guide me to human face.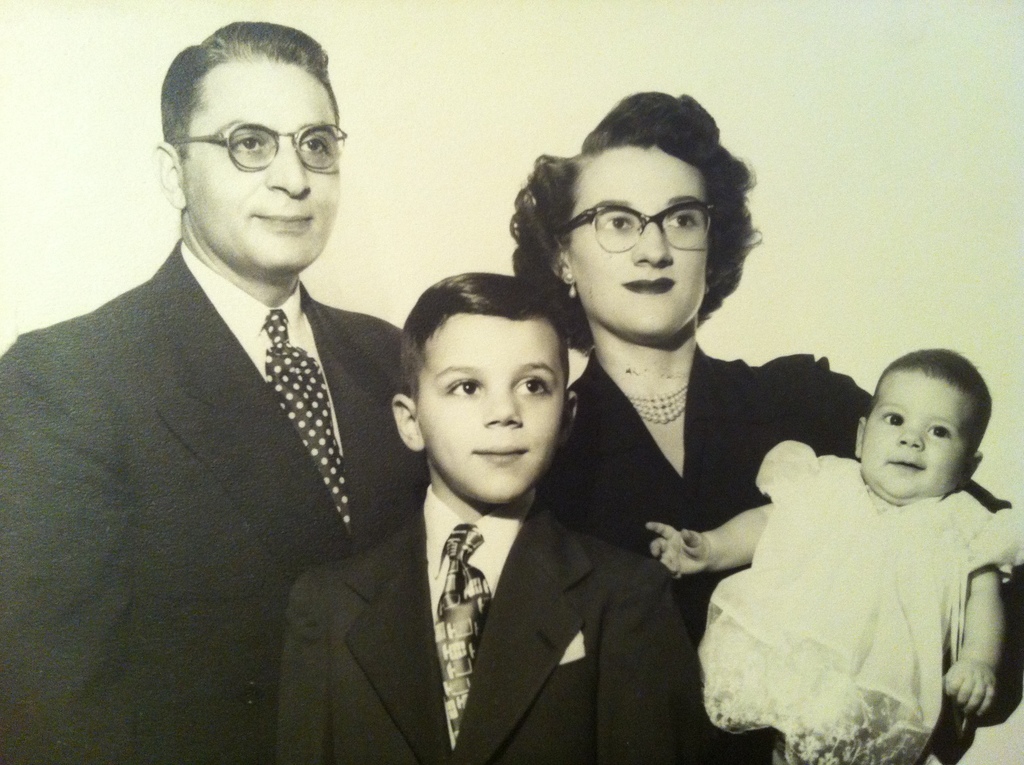
Guidance: {"x1": 564, "y1": 139, "x2": 711, "y2": 336}.
